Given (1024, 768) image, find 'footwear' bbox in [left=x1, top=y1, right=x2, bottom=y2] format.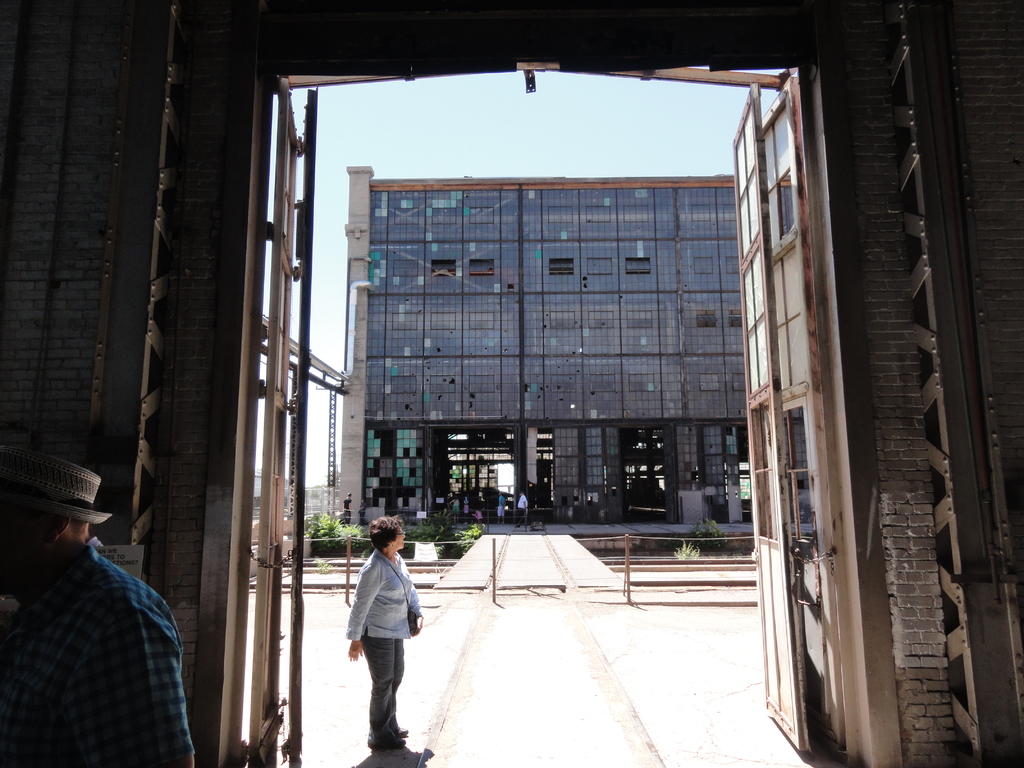
[left=396, top=726, right=408, bottom=737].
